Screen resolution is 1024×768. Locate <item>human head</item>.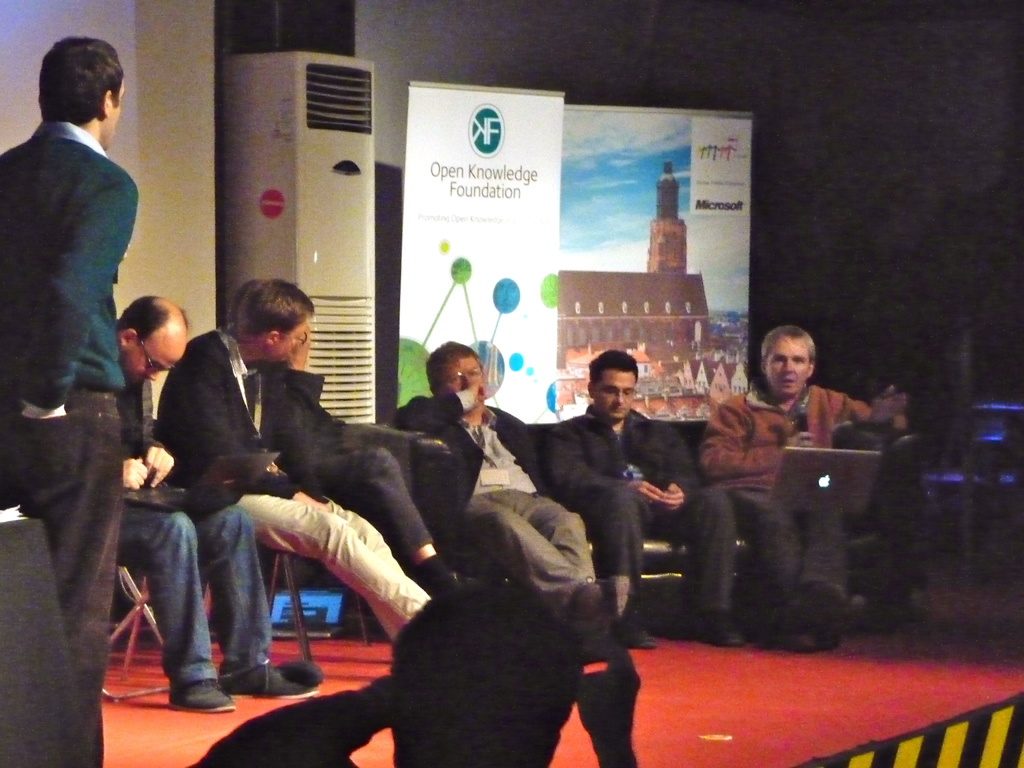
left=225, top=280, right=264, bottom=335.
